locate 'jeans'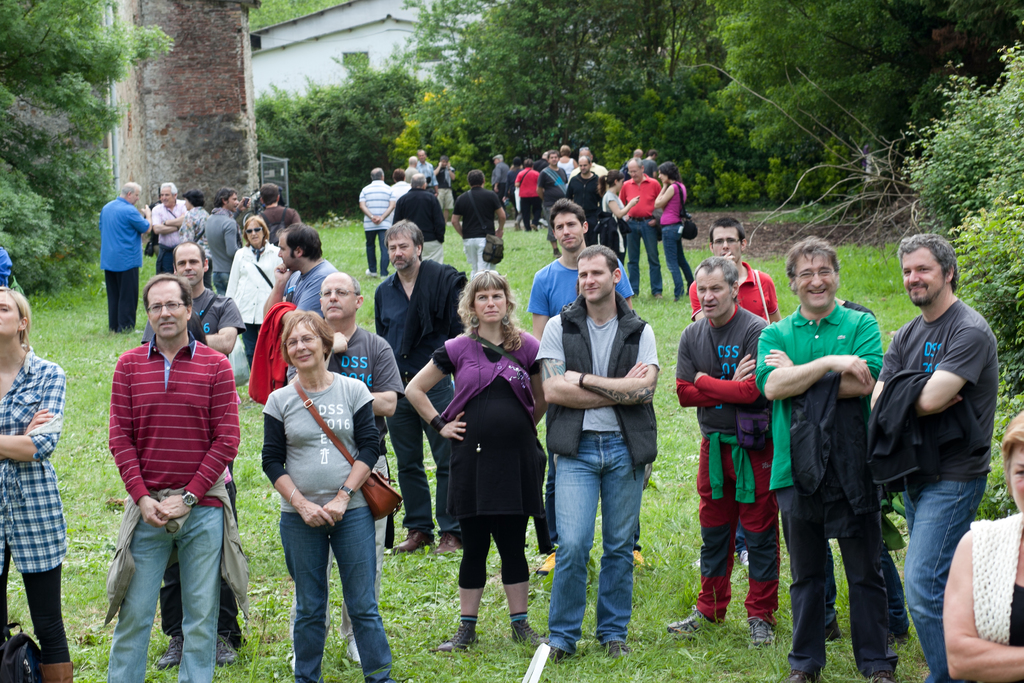
x1=23, y1=564, x2=70, y2=660
